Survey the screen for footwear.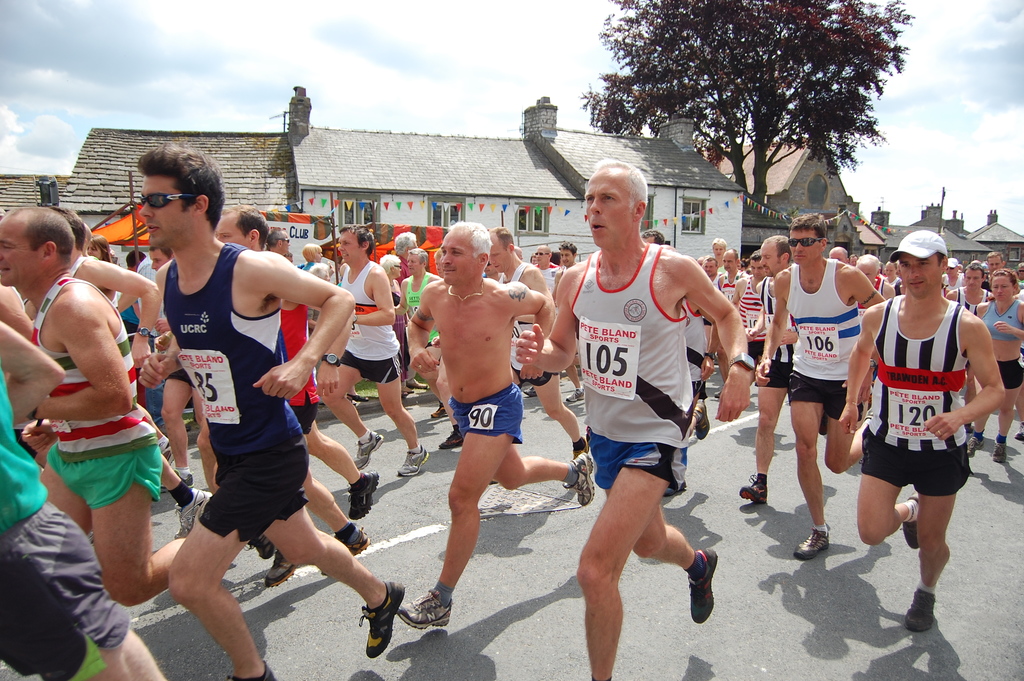
Survey found: x1=521 y1=386 x2=542 y2=398.
